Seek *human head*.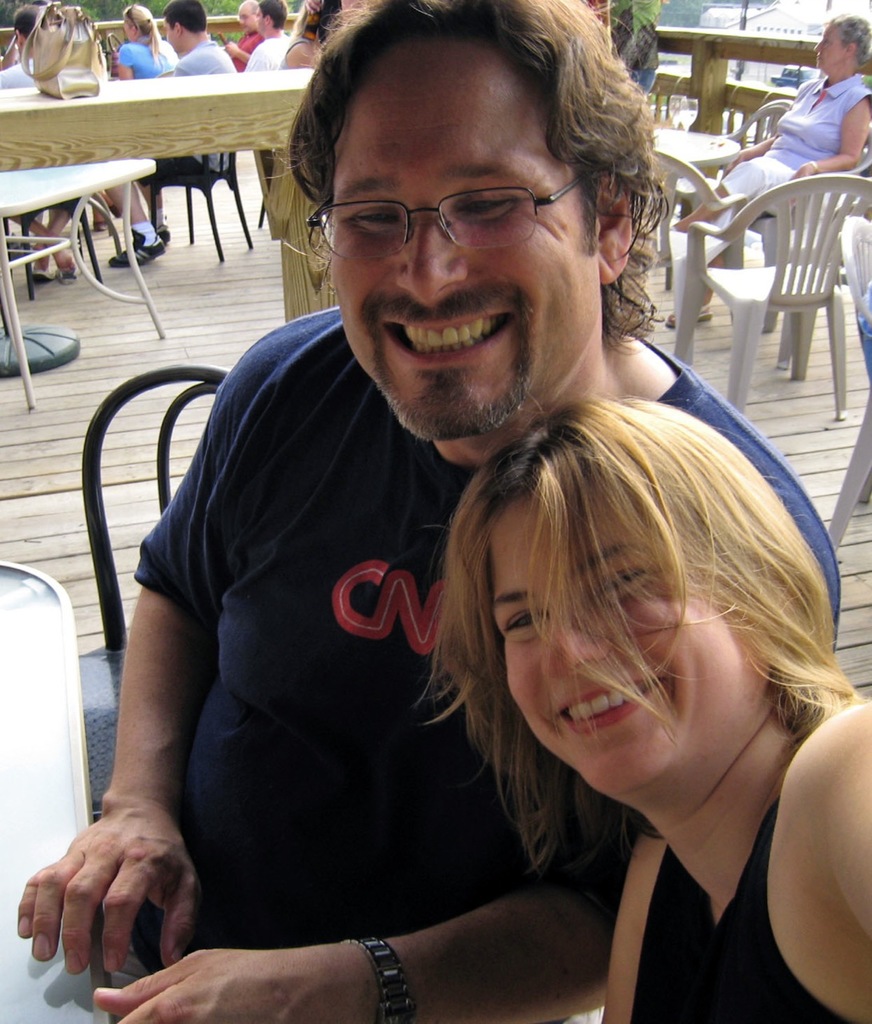
437 394 823 818.
